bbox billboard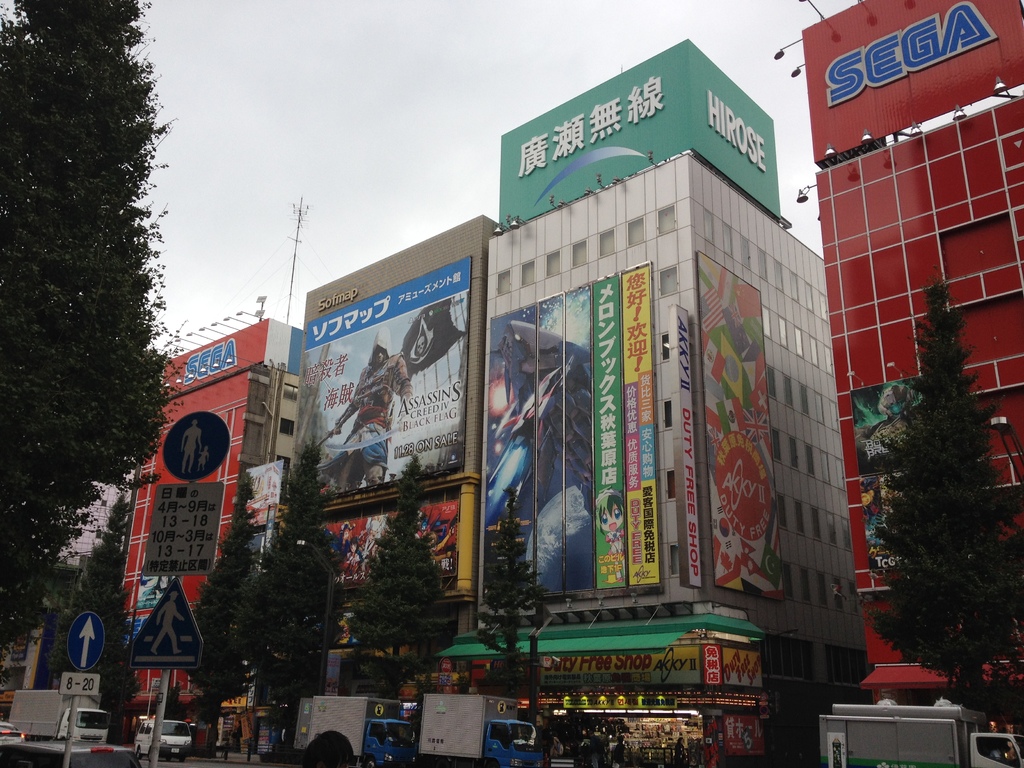
(289, 224, 470, 518)
